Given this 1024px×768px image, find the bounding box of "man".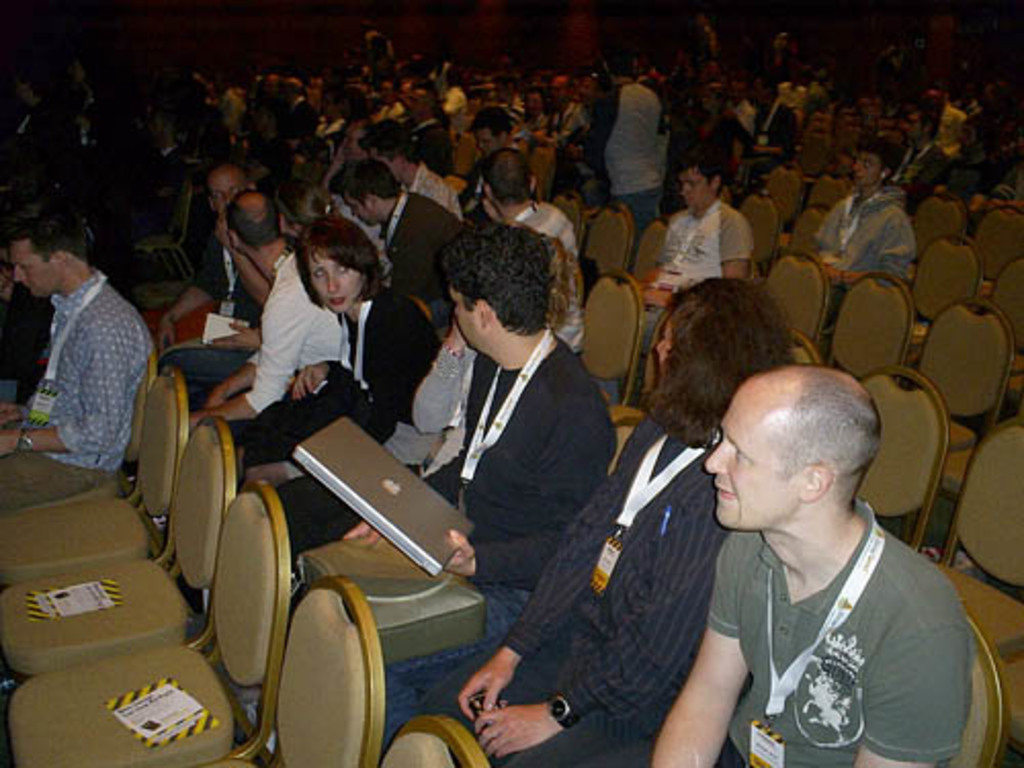
(889, 96, 946, 201).
